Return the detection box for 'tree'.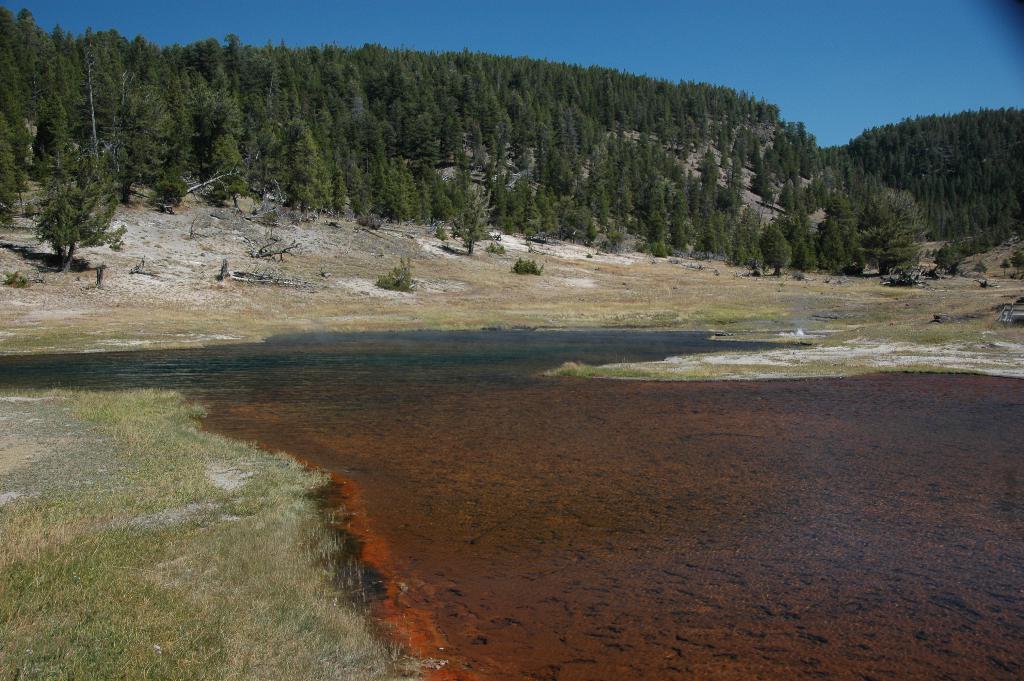
[left=790, top=201, right=818, bottom=262].
